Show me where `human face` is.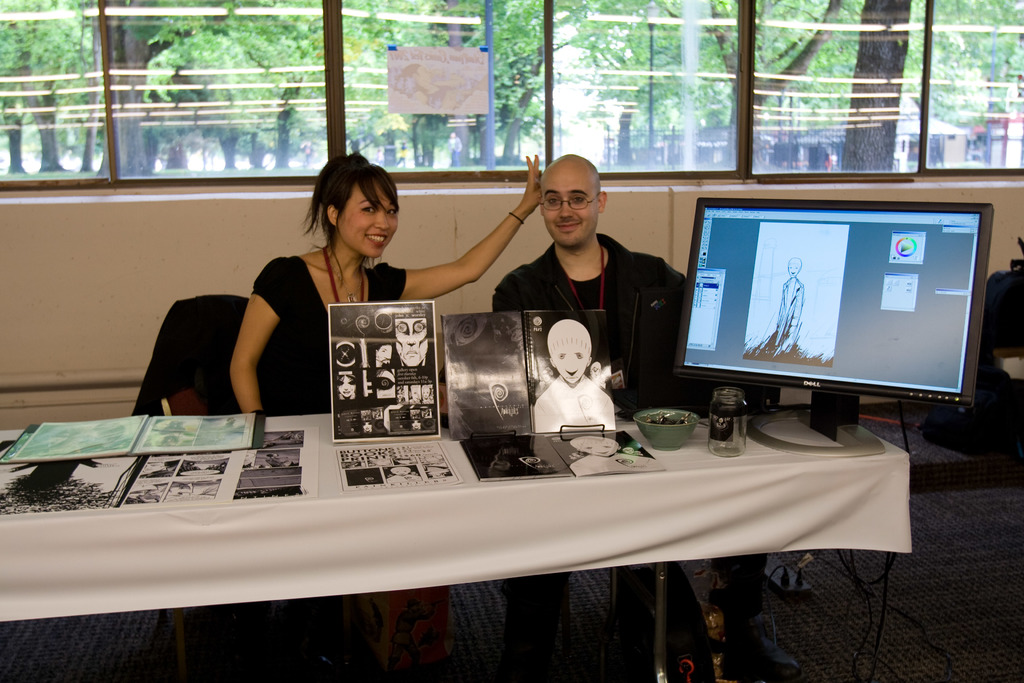
`human face` is at Rect(335, 182, 399, 258).
